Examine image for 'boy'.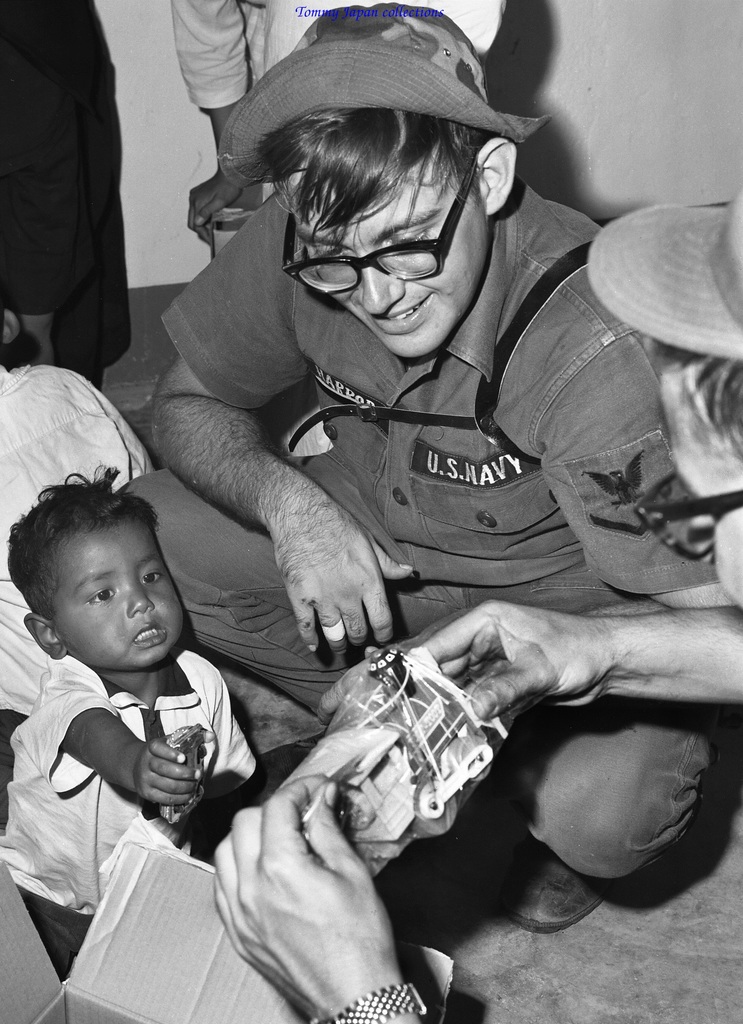
Examination result: [28, 523, 251, 879].
